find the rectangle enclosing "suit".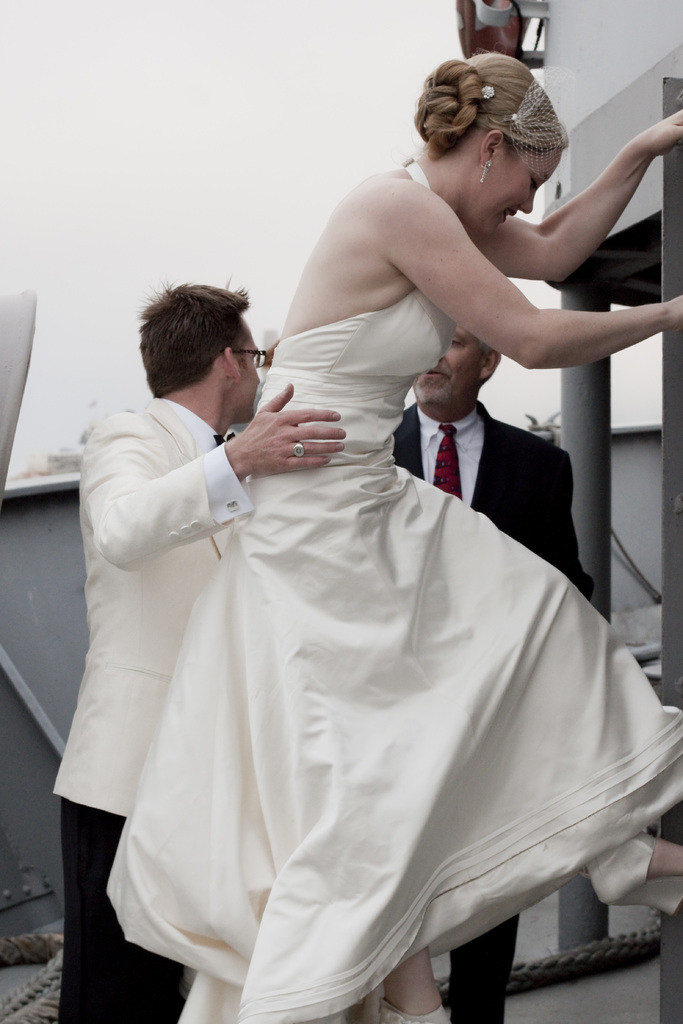
[47, 401, 259, 1023].
